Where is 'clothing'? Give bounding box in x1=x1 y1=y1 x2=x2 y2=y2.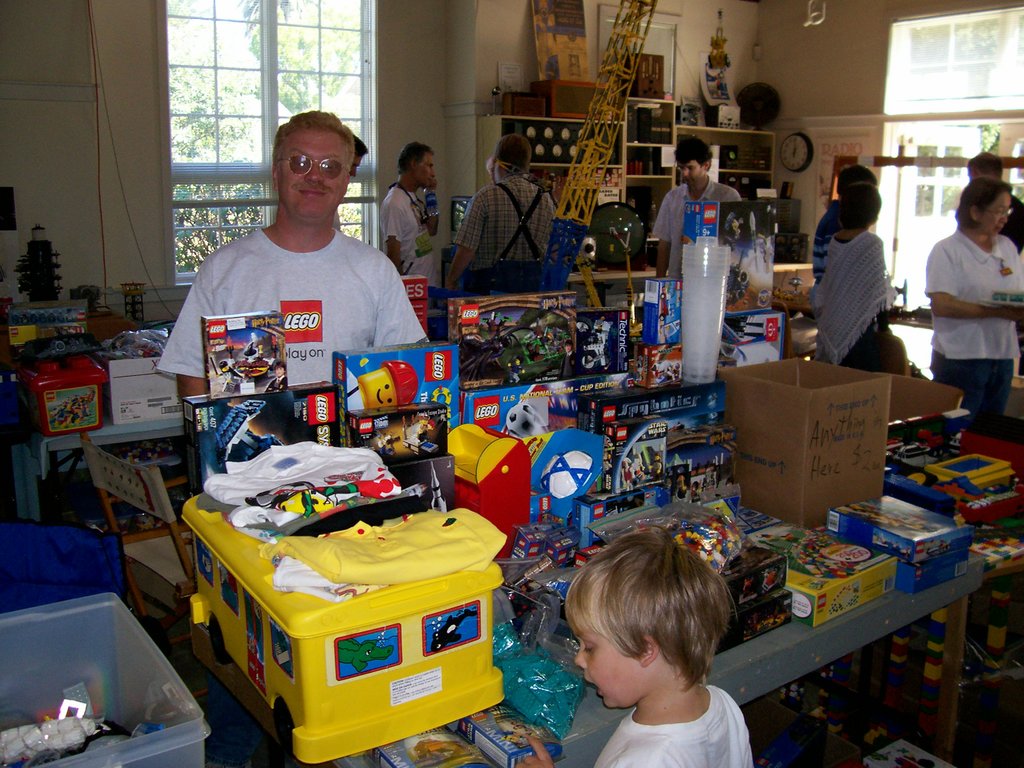
x1=804 y1=220 x2=890 y2=365.
